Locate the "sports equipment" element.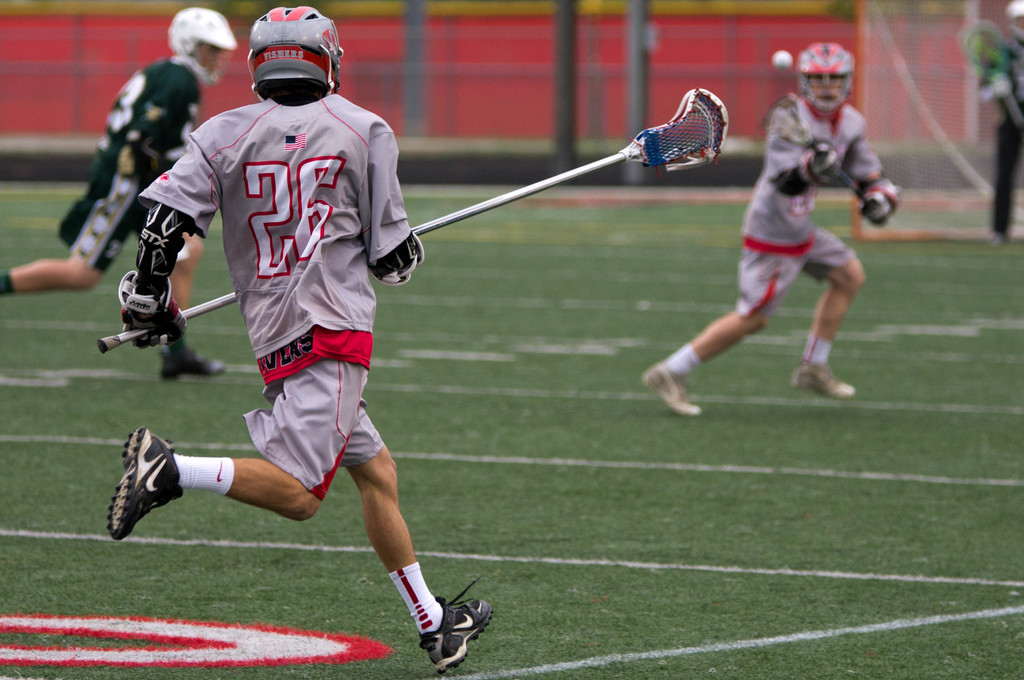
Element bbox: bbox=(764, 108, 865, 205).
